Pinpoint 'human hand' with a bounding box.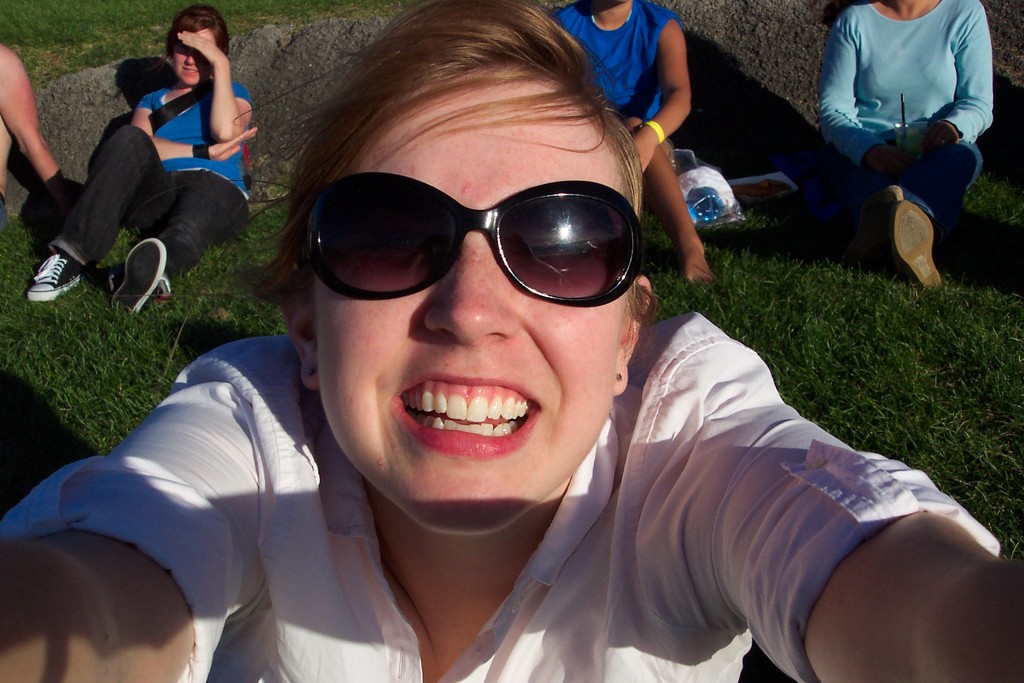
{"x1": 863, "y1": 147, "x2": 899, "y2": 179}.
